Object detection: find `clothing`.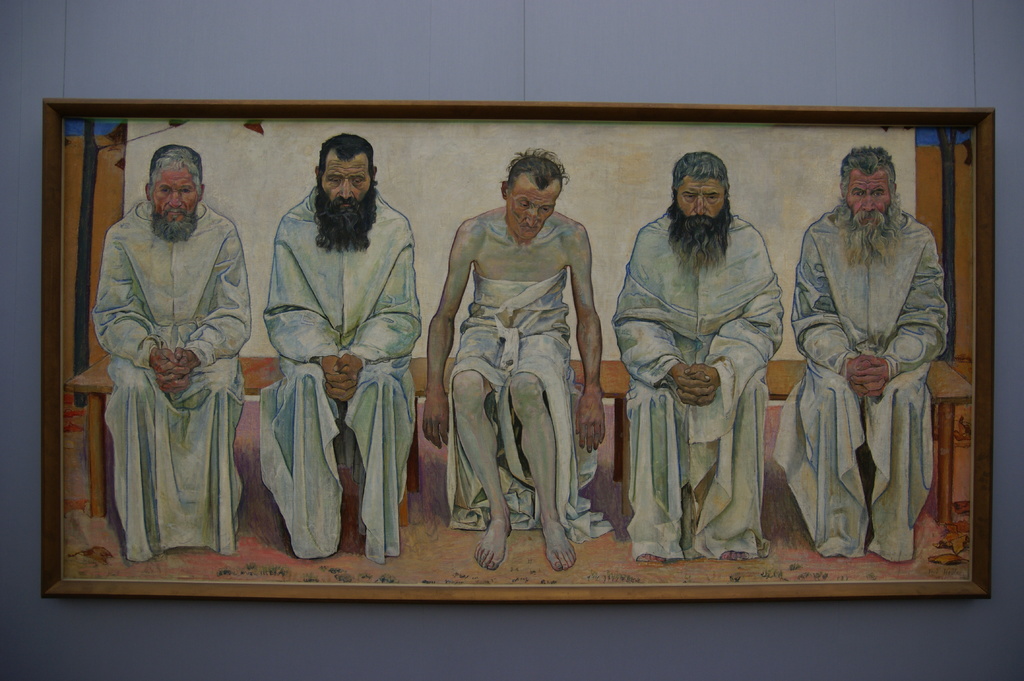
<bbox>769, 208, 952, 557</bbox>.
